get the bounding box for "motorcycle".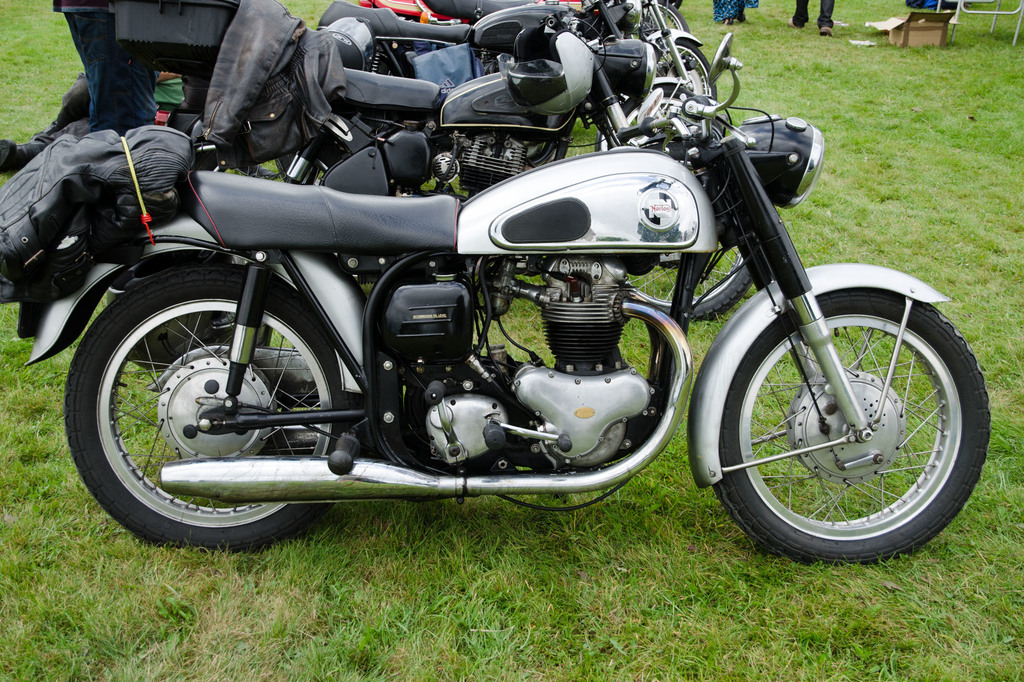
l=408, t=0, r=686, b=33.
